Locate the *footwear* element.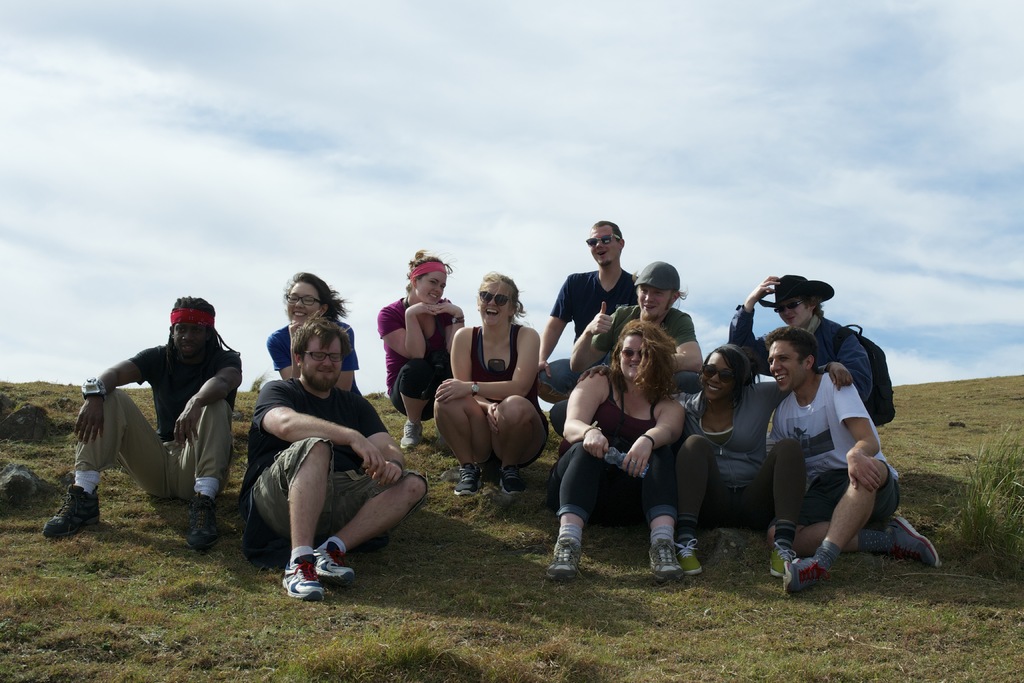
Element bbox: (left=681, top=541, right=708, bottom=577).
